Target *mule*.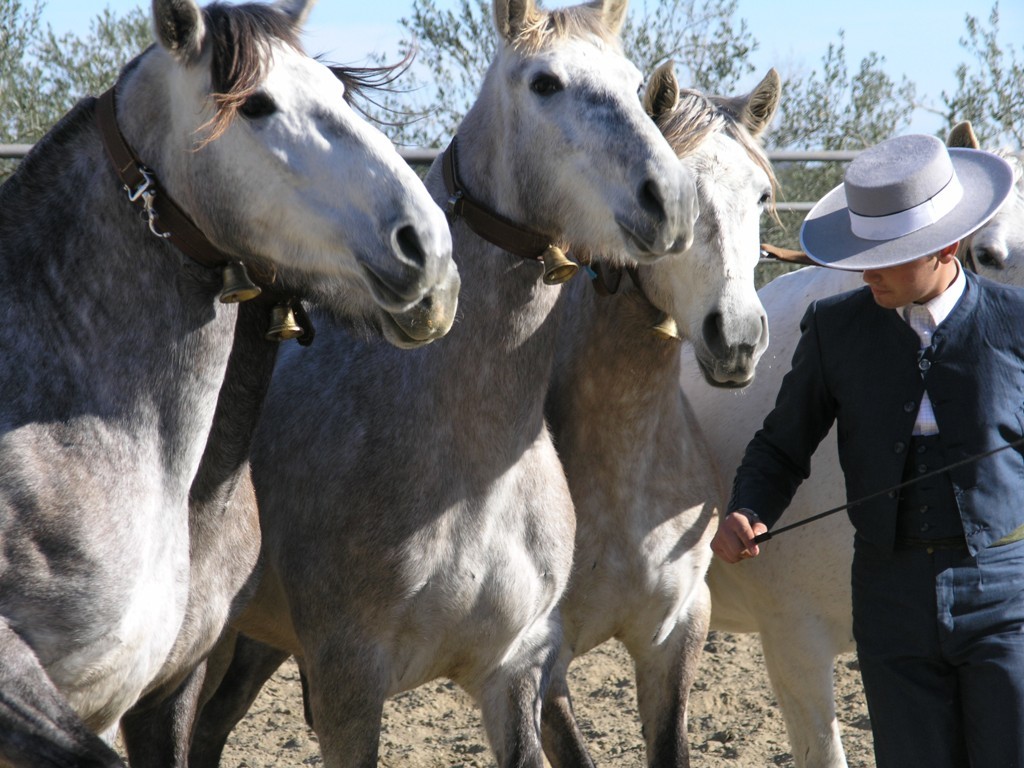
Target region: BBox(678, 124, 1023, 767).
